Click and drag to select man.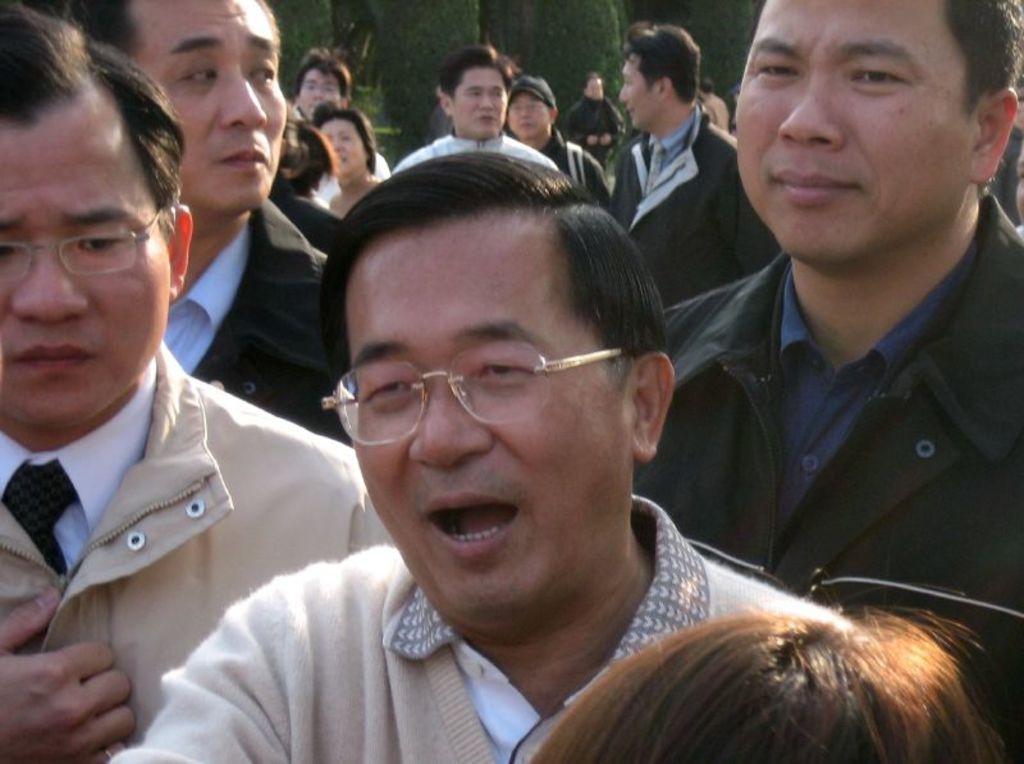
Selection: x1=79 y1=0 x2=353 y2=447.
